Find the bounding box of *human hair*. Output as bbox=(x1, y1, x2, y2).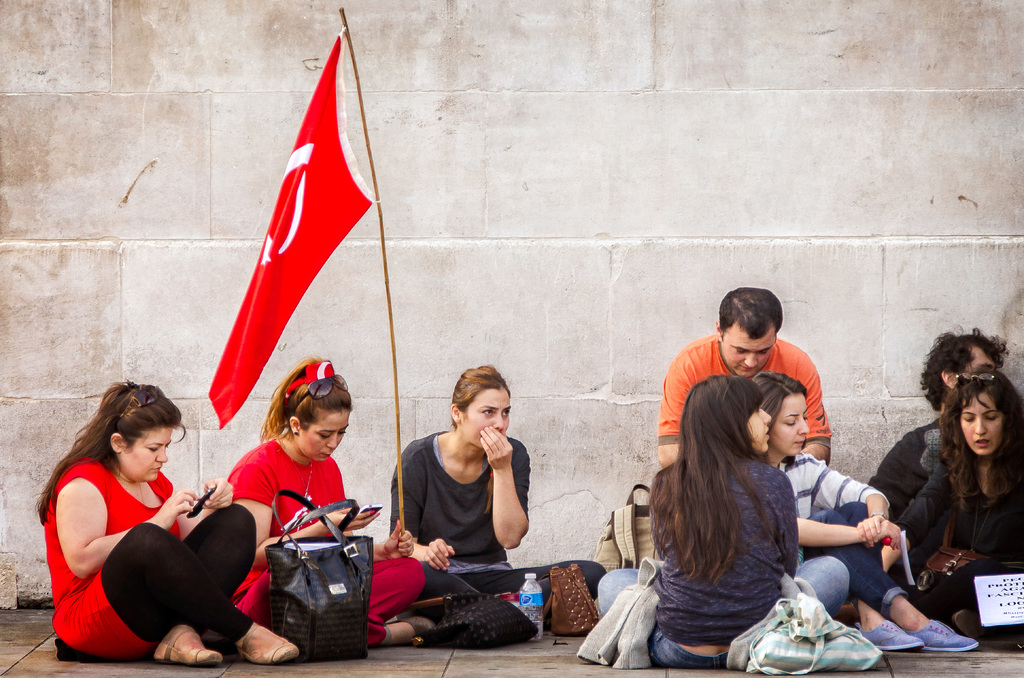
bbox=(257, 353, 353, 440).
